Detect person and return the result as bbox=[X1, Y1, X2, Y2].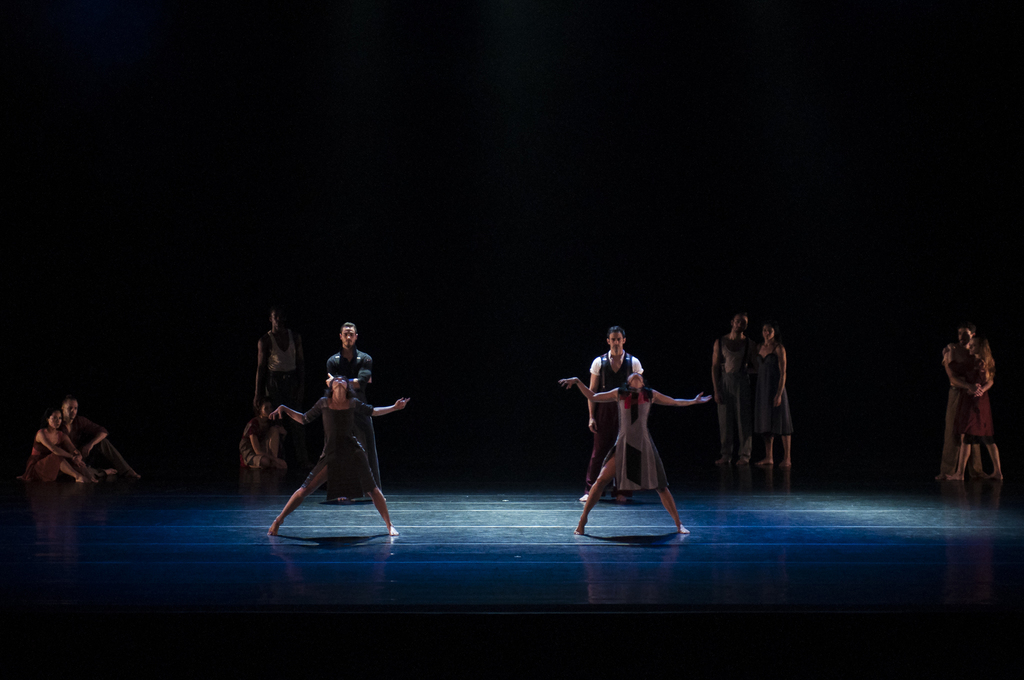
bbox=[948, 334, 1003, 481].
